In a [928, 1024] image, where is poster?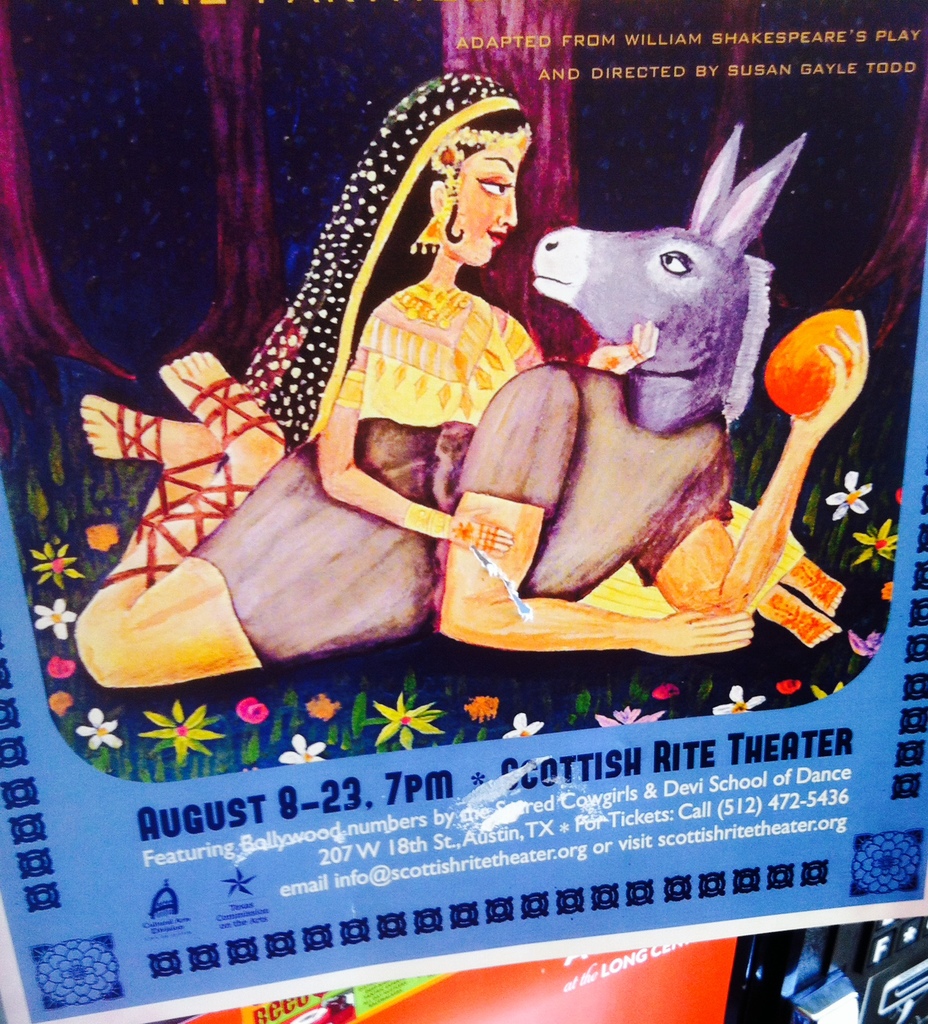
x1=0, y1=0, x2=927, y2=1023.
